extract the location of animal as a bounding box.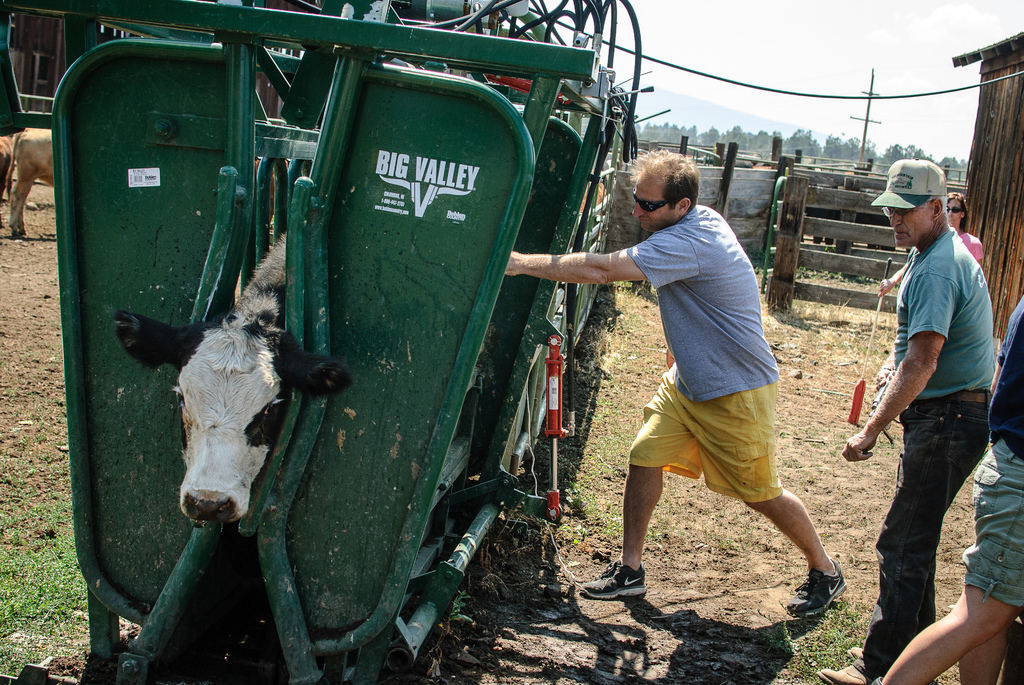
detection(0, 132, 20, 205).
